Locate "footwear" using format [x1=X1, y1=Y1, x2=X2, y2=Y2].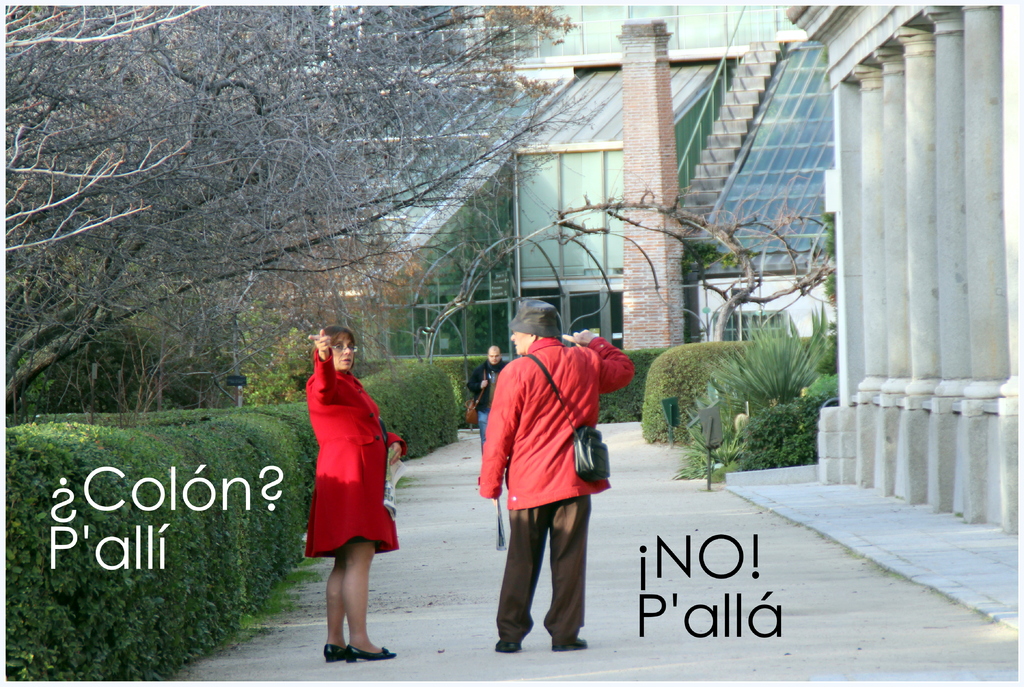
[x1=494, y1=639, x2=520, y2=654].
